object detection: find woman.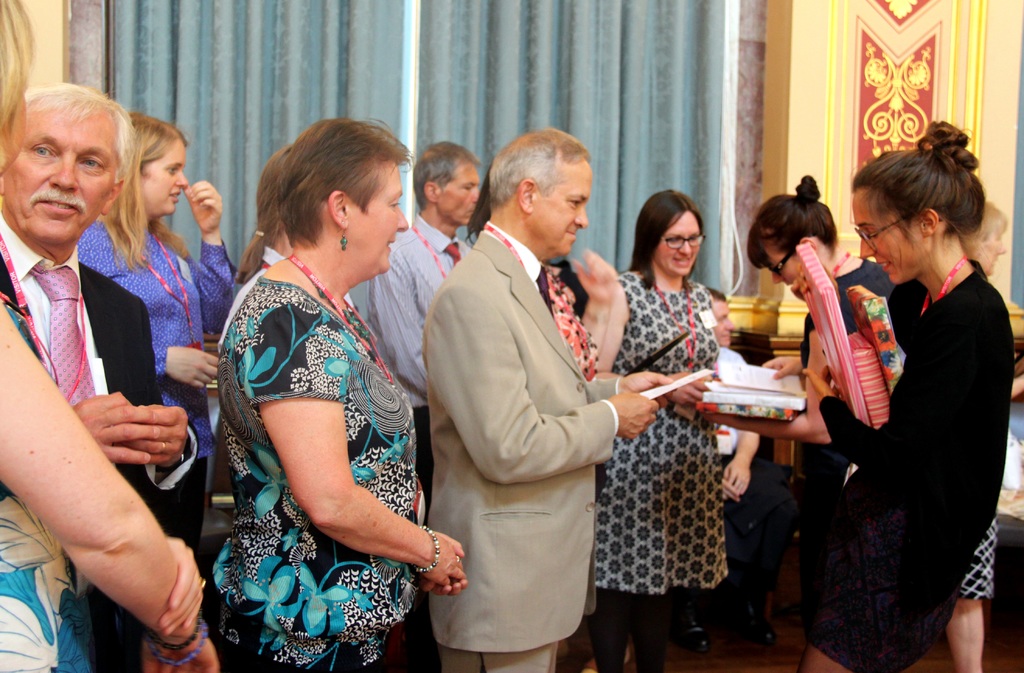
bbox=(955, 195, 1023, 672).
